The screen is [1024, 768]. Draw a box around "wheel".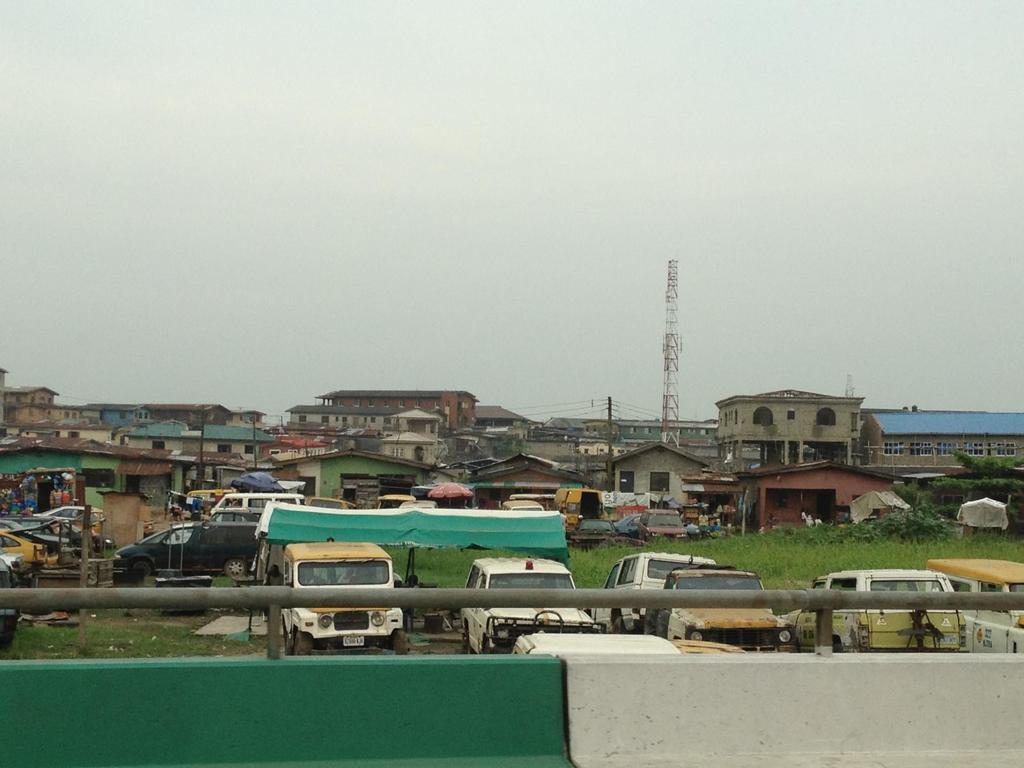
(left=483, top=636, right=496, bottom=657).
